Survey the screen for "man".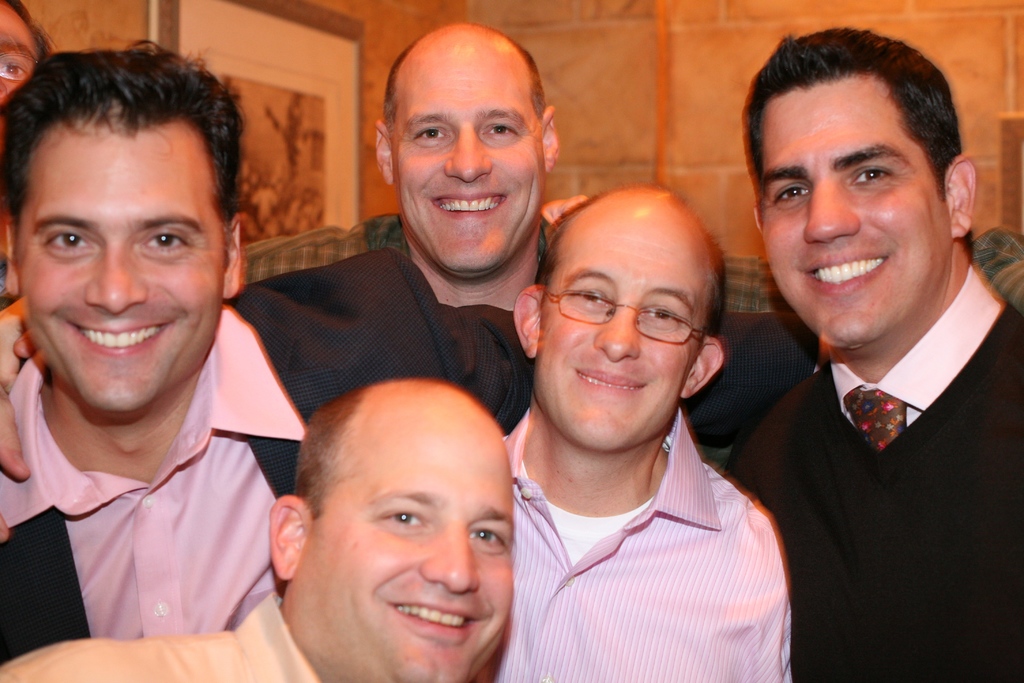
Survey found: [0, 45, 538, 673].
